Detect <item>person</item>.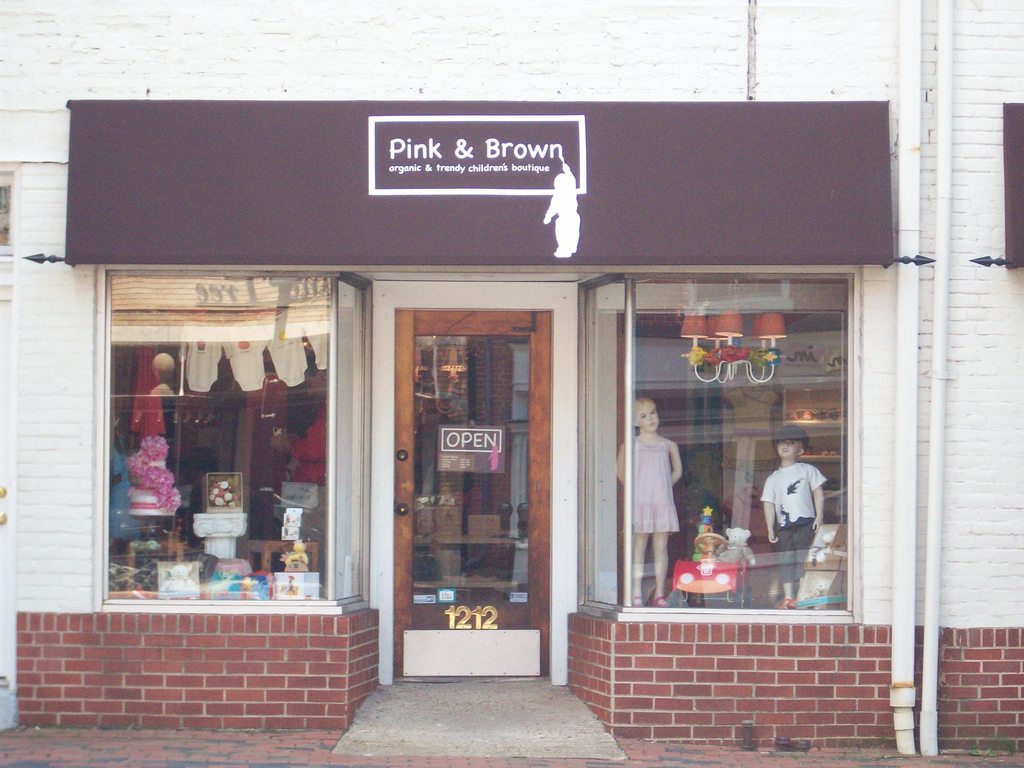
Detected at locate(759, 423, 836, 605).
